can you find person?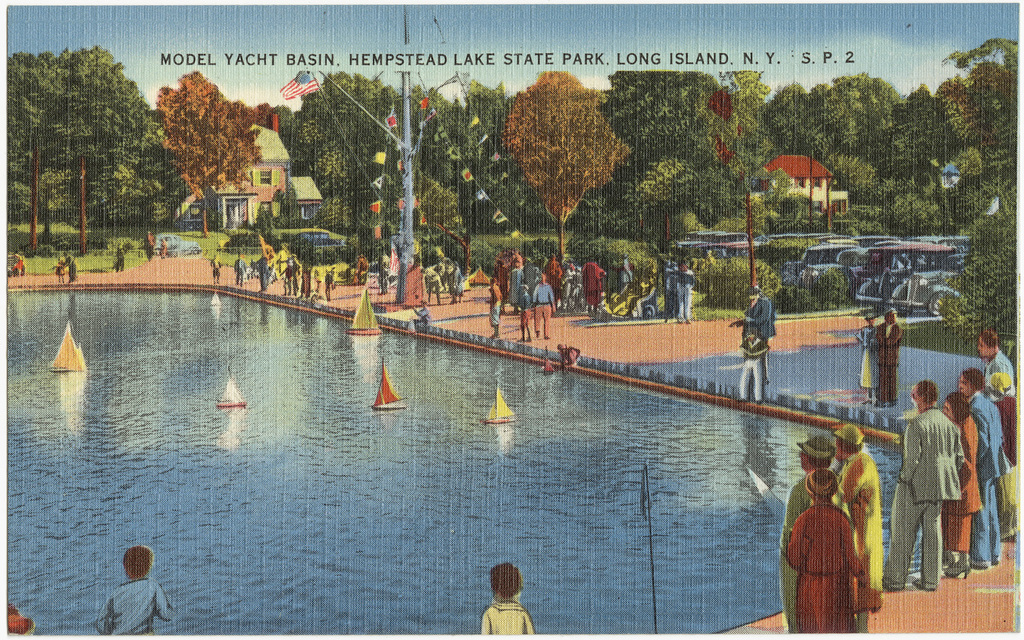
Yes, bounding box: (481, 557, 532, 635).
